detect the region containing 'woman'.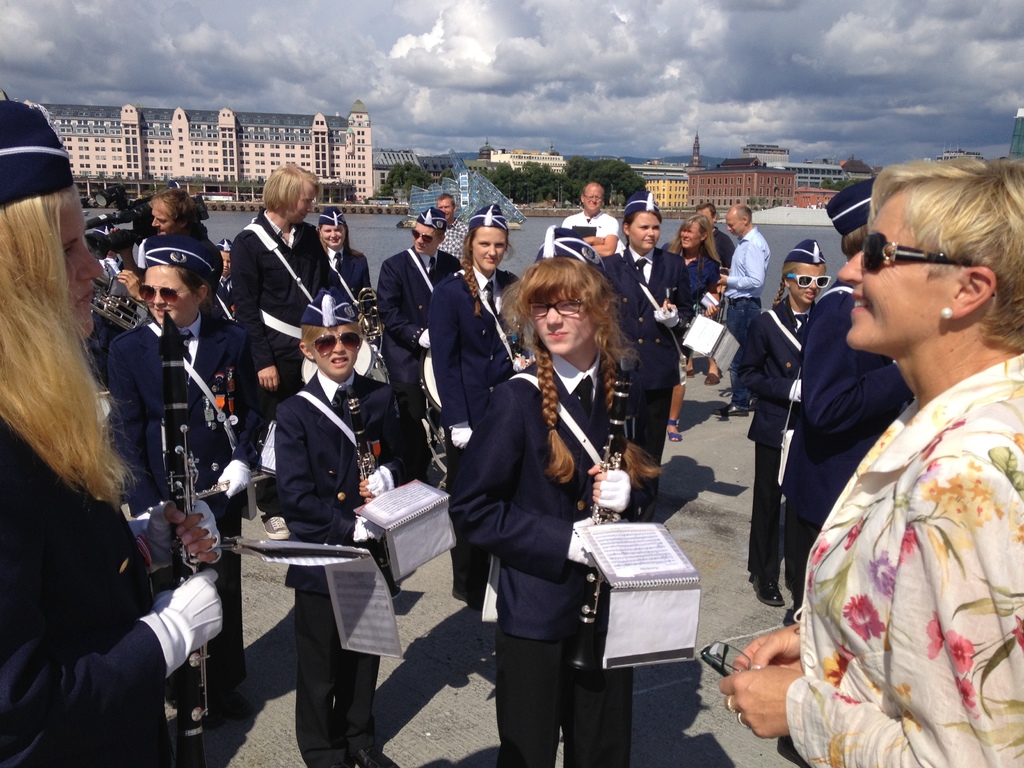
bbox=(95, 234, 268, 764).
